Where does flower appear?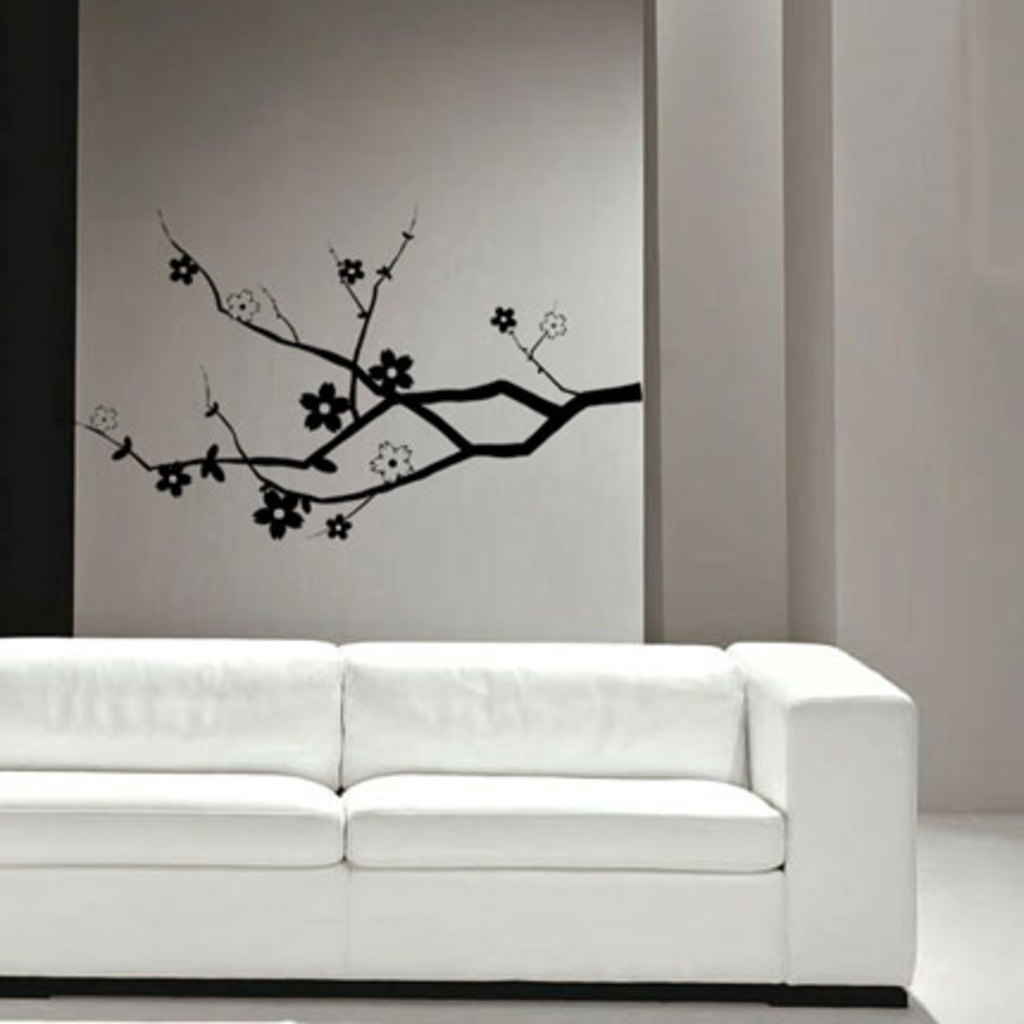
Appears at bbox(298, 376, 350, 431).
